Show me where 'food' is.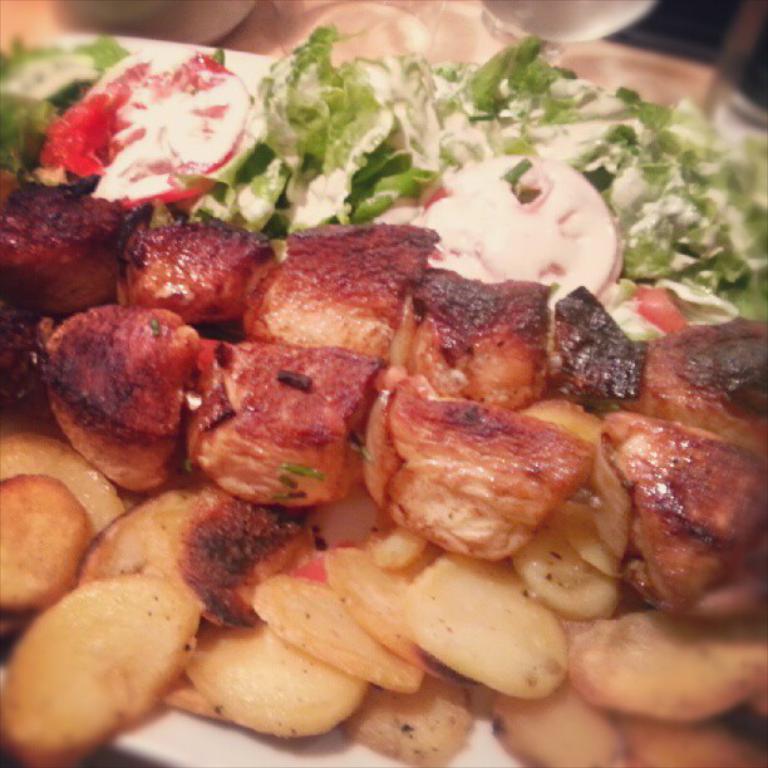
'food' is at x1=63, y1=24, x2=732, y2=767.
